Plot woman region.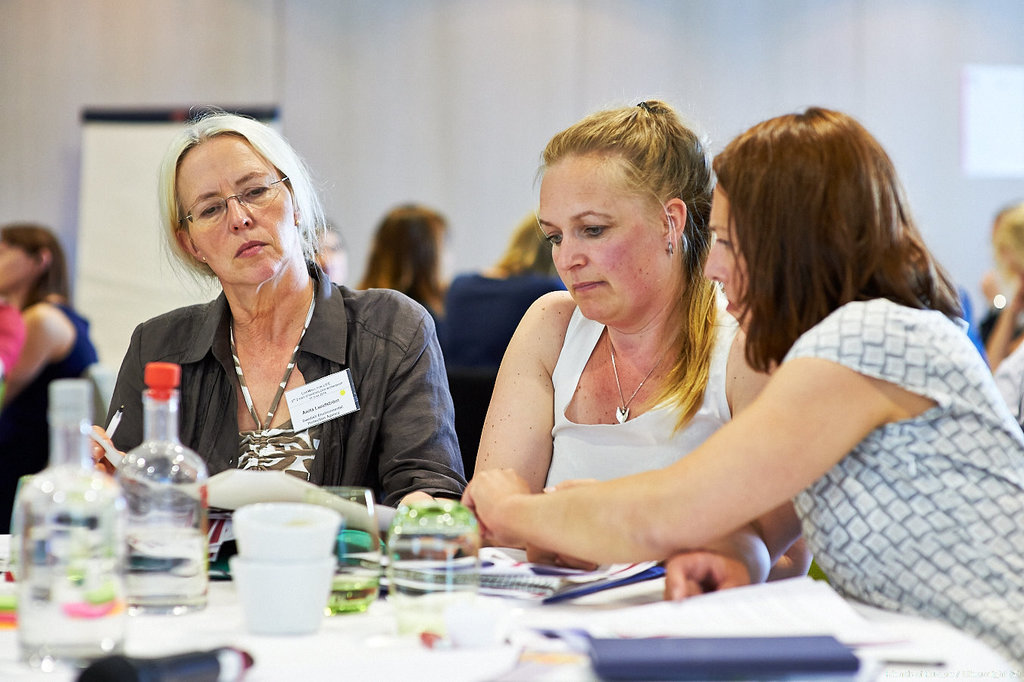
Plotted at detection(978, 203, 1023, 423).
